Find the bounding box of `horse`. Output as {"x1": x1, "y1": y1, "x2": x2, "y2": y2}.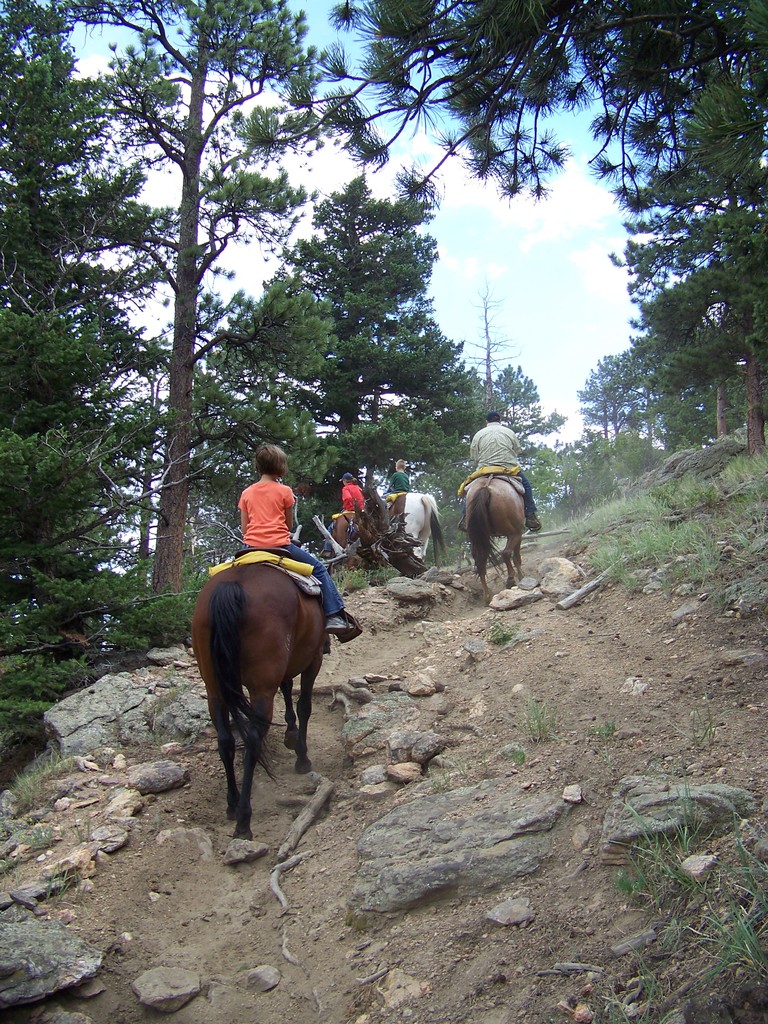
{"x1": 460, "y1": 468, "x2": 525, "y2": 605}.
